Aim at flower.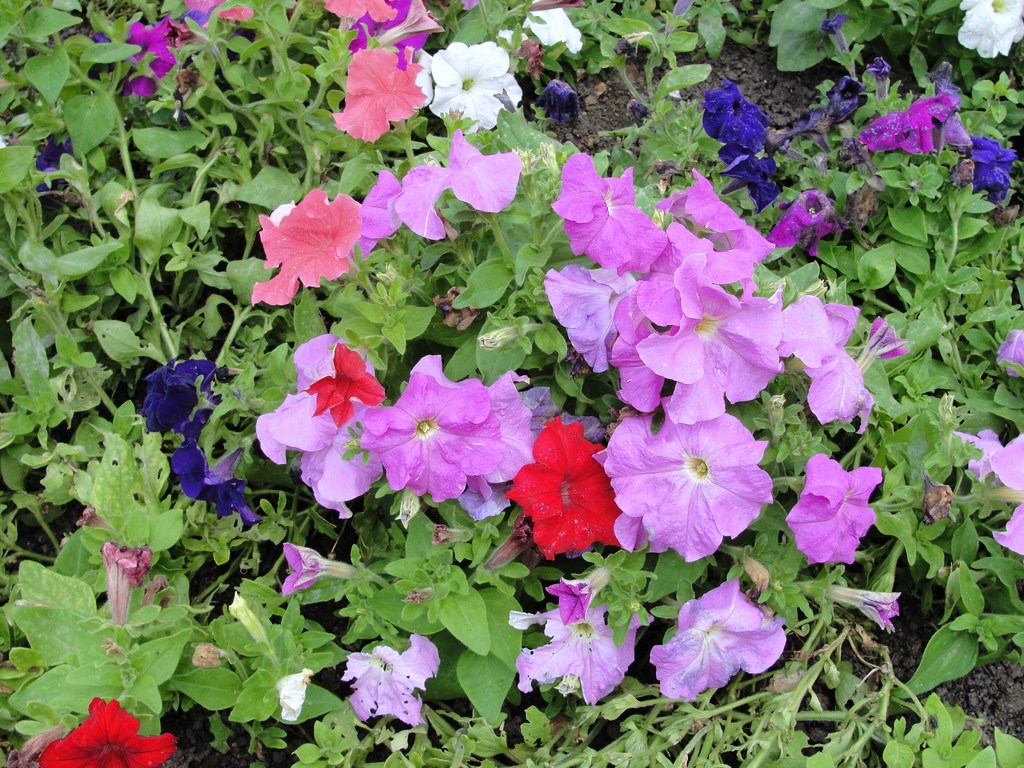
Aimed at select_region(870, 87, 952, 145).
